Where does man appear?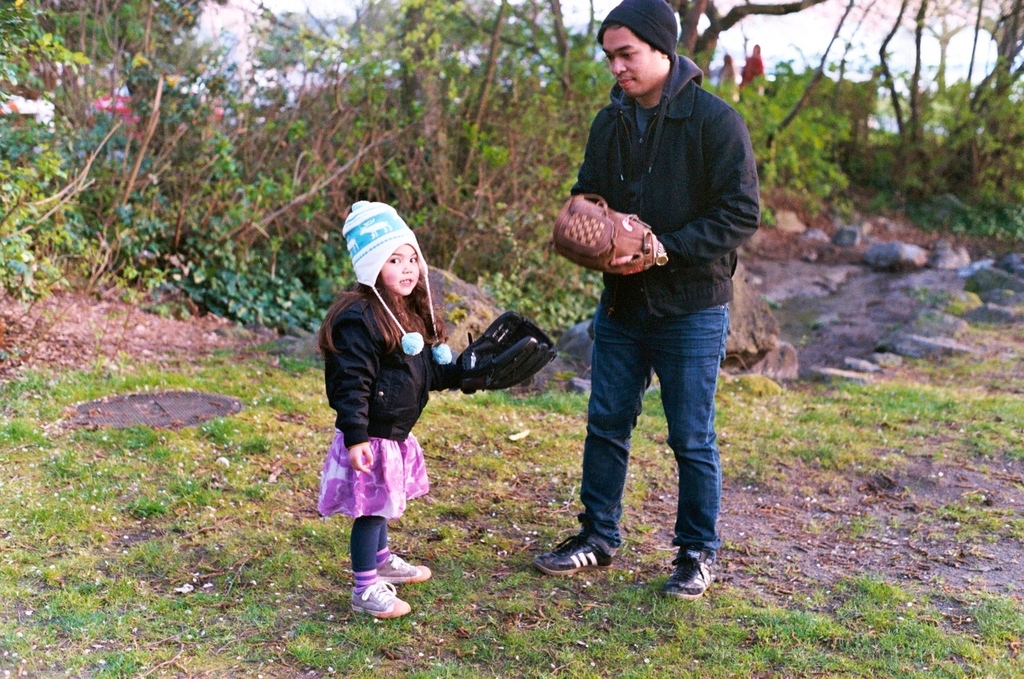
Appears at (x1=530, y1=0, x2=765, y2=604).
